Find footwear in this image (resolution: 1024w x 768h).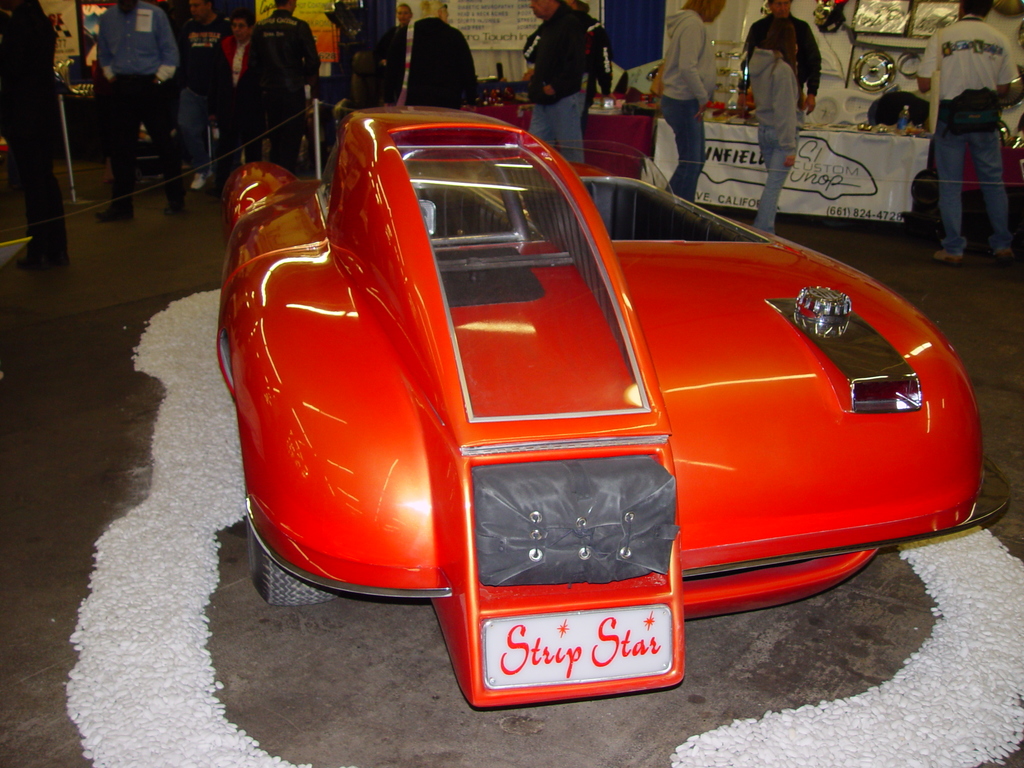
{"left": 196, "top": 177, "right": 203, "bottom": 182}.
